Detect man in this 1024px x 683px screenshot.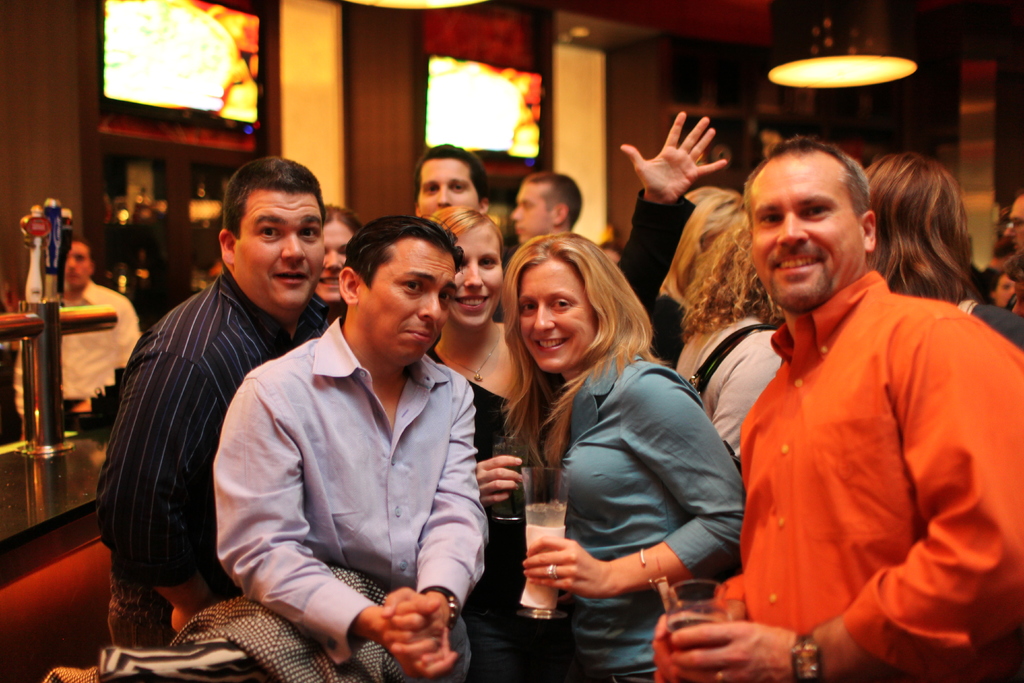
Detection: x1=95 y1=157 x2=329 y2=650.
